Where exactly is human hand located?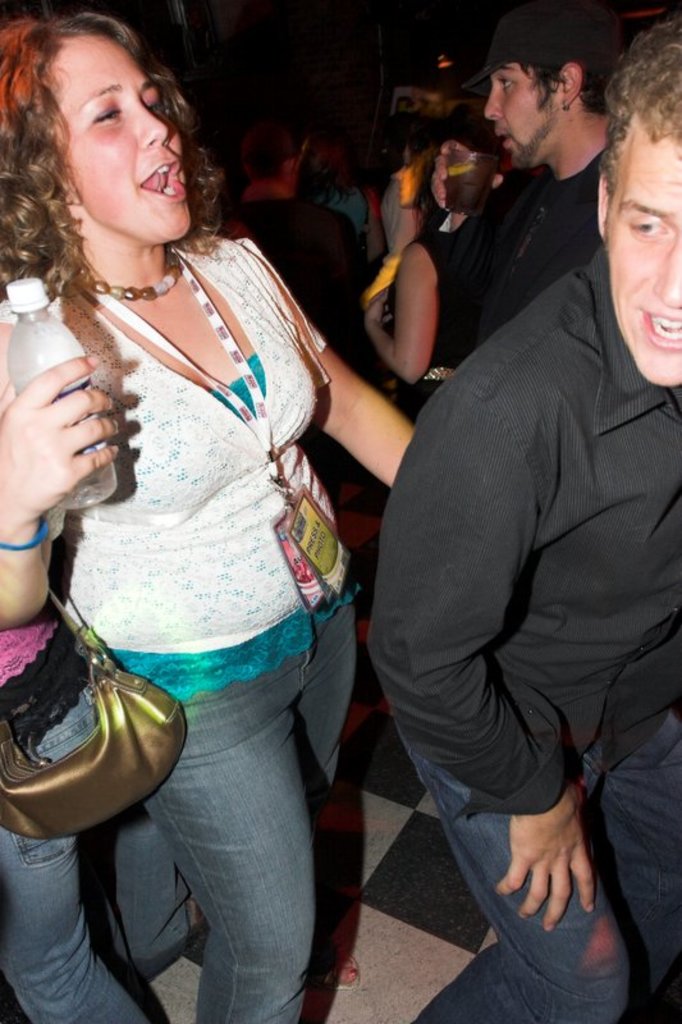
Its bounding box is 367:288:392:330.
